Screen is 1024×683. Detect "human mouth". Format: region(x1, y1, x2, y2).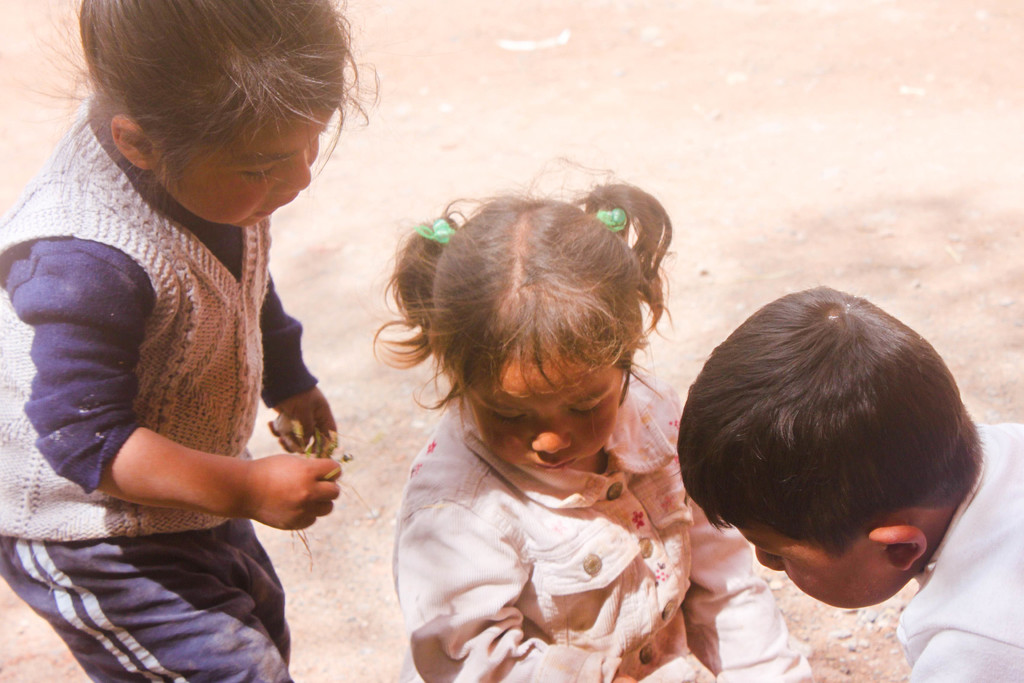
region(253, 200, 277, 219).
